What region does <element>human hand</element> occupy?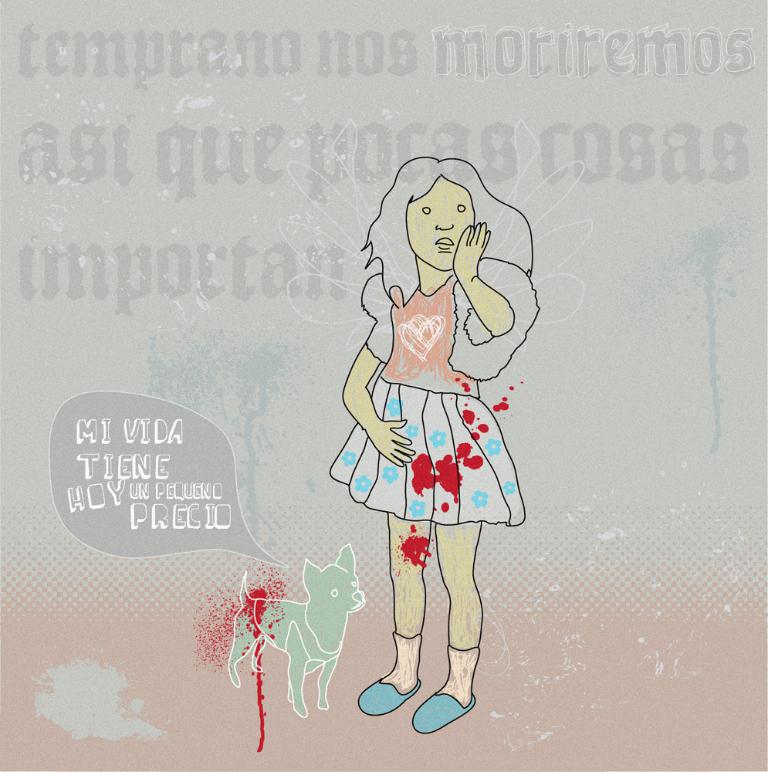
348, 374, 412, 494.
